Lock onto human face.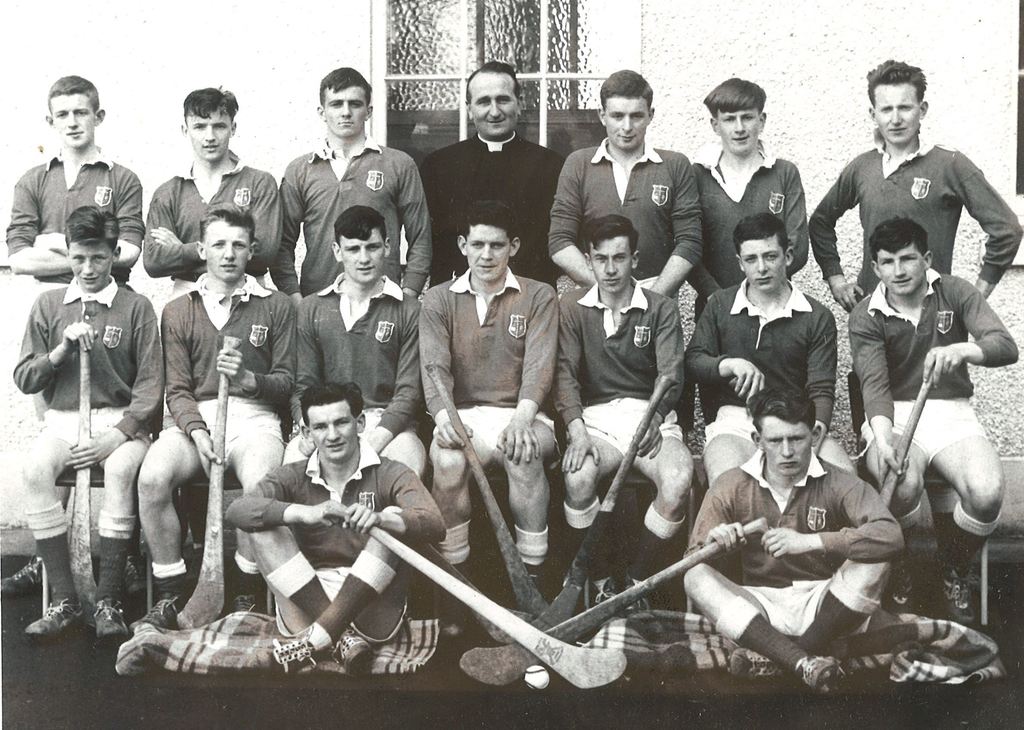
Locked: region(757, 415, 812, 478).
